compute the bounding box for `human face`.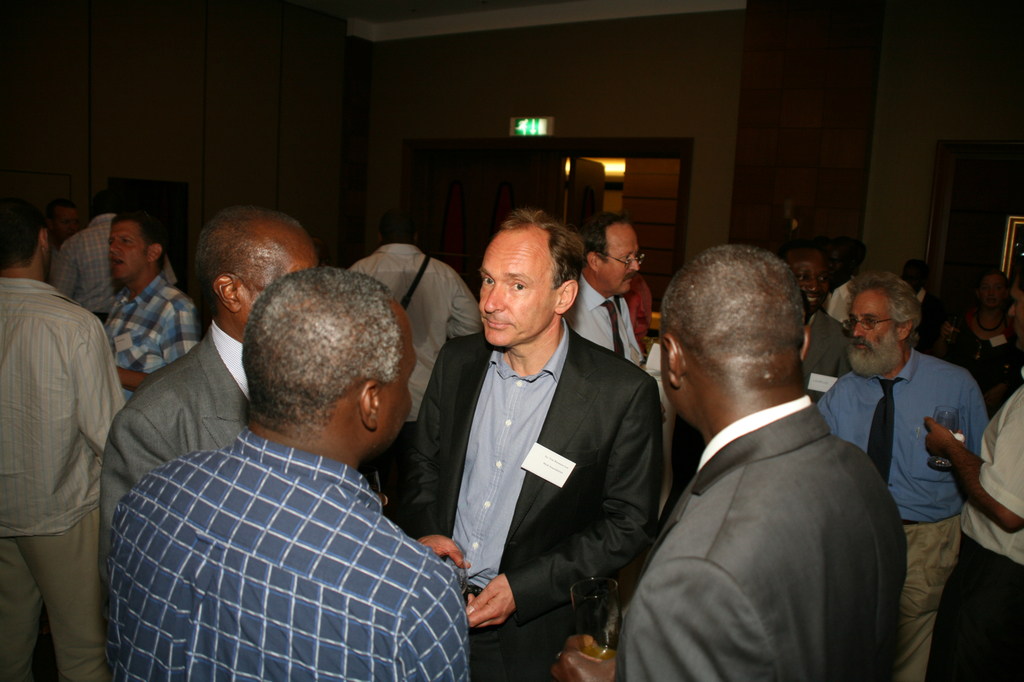
region(105, 213, 142, 282).
